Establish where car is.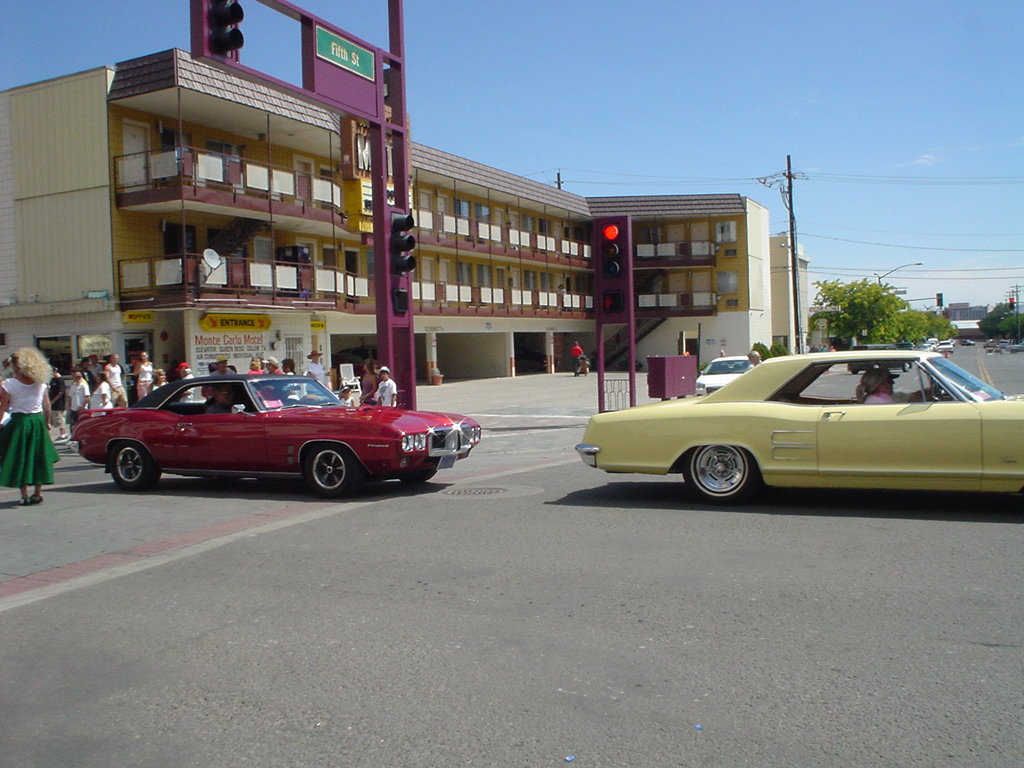
Established at 573,343,1023,518.
